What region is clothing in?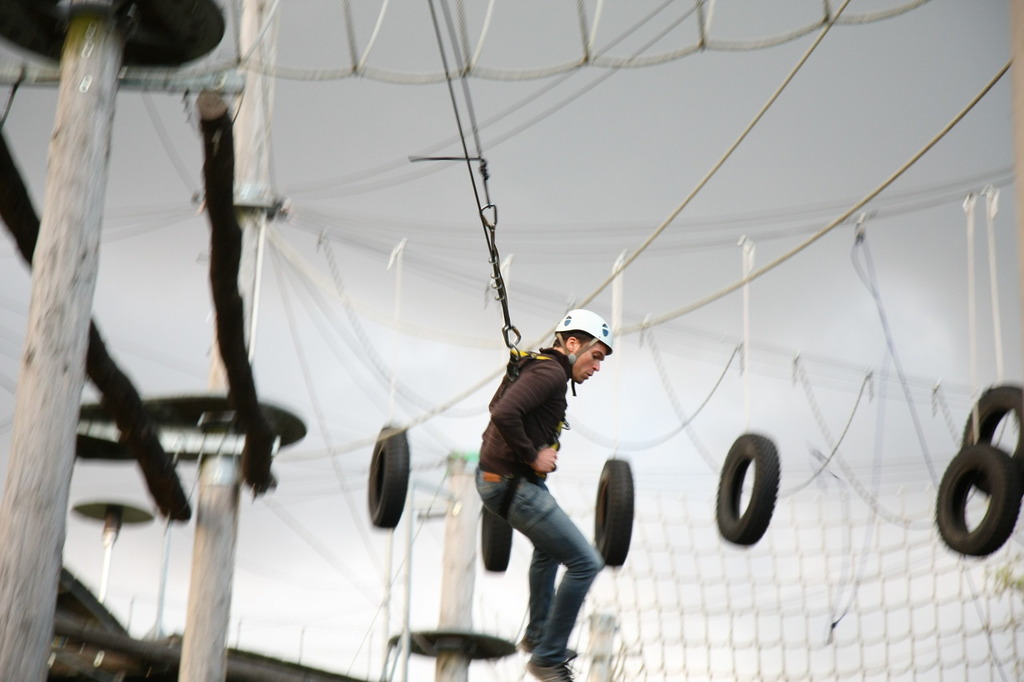
l=469, t=292, r=638, b=662.
